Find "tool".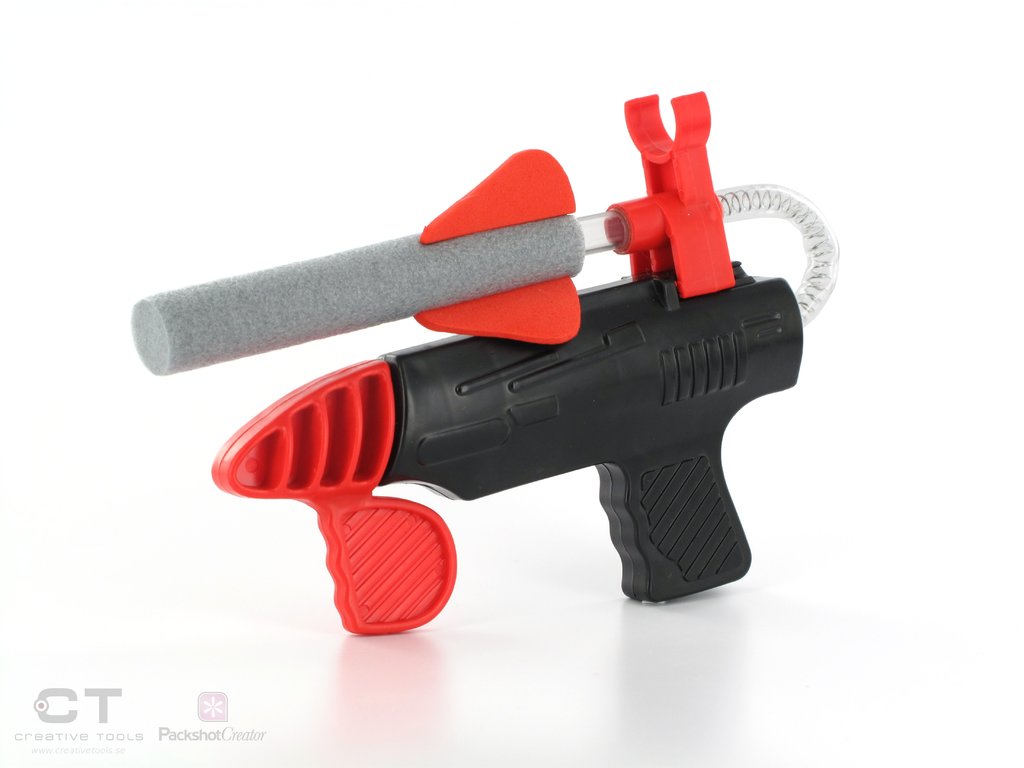
(162,159,815,627).
